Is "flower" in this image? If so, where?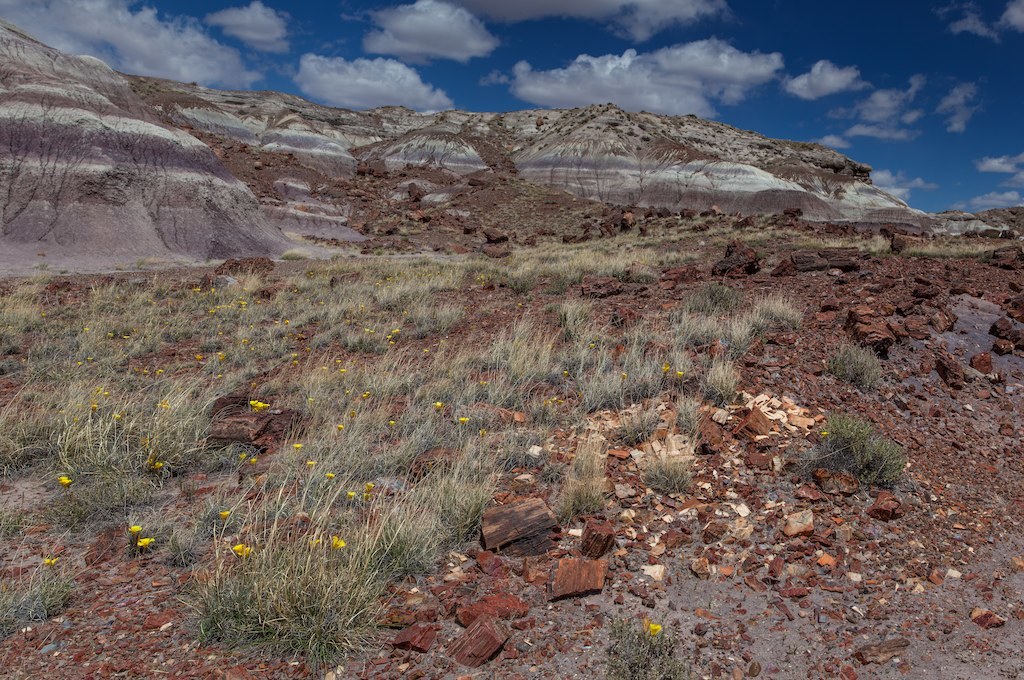
Yes, at bbox=[387, 327, 400, 335].
